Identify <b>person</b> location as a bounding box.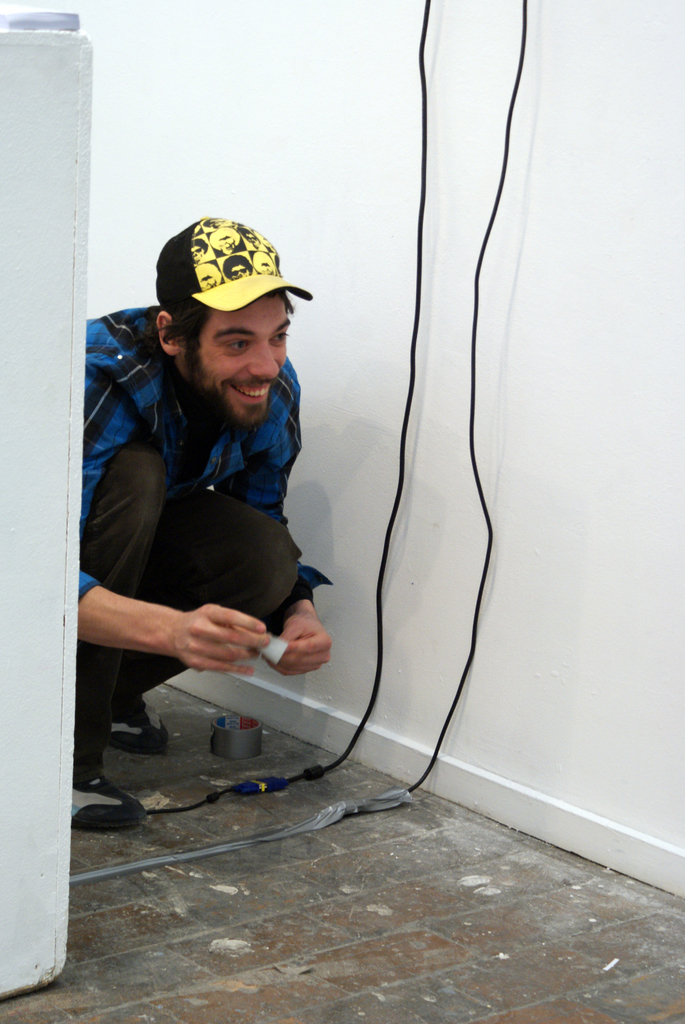
BBox(130, 230, 485, 847).
